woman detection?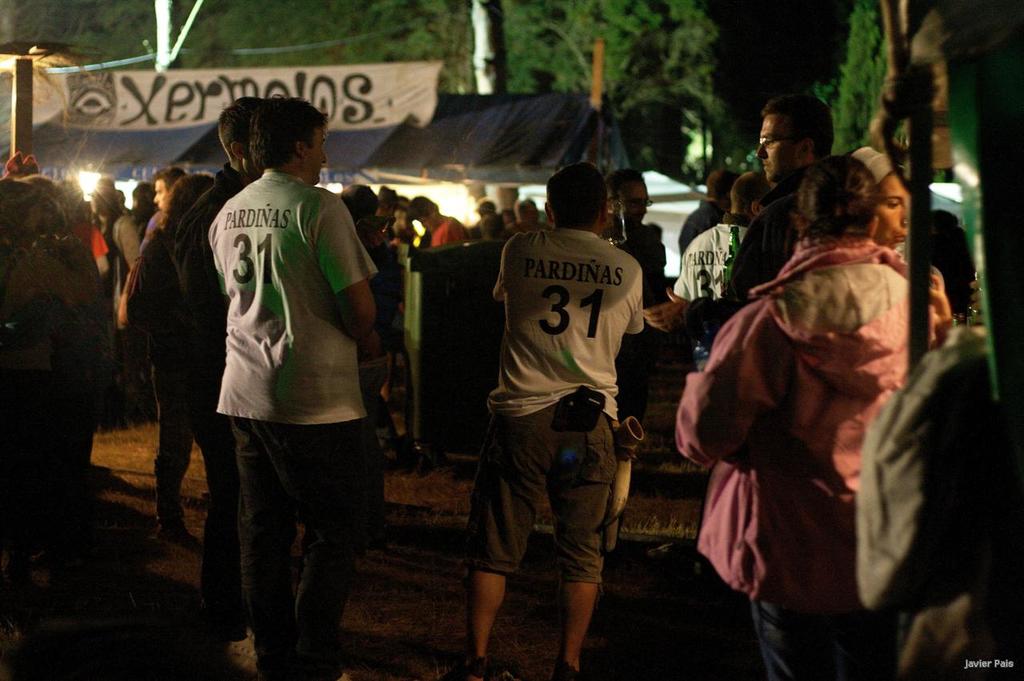
(x1=122, y1=110, x2=267, y2=615)
